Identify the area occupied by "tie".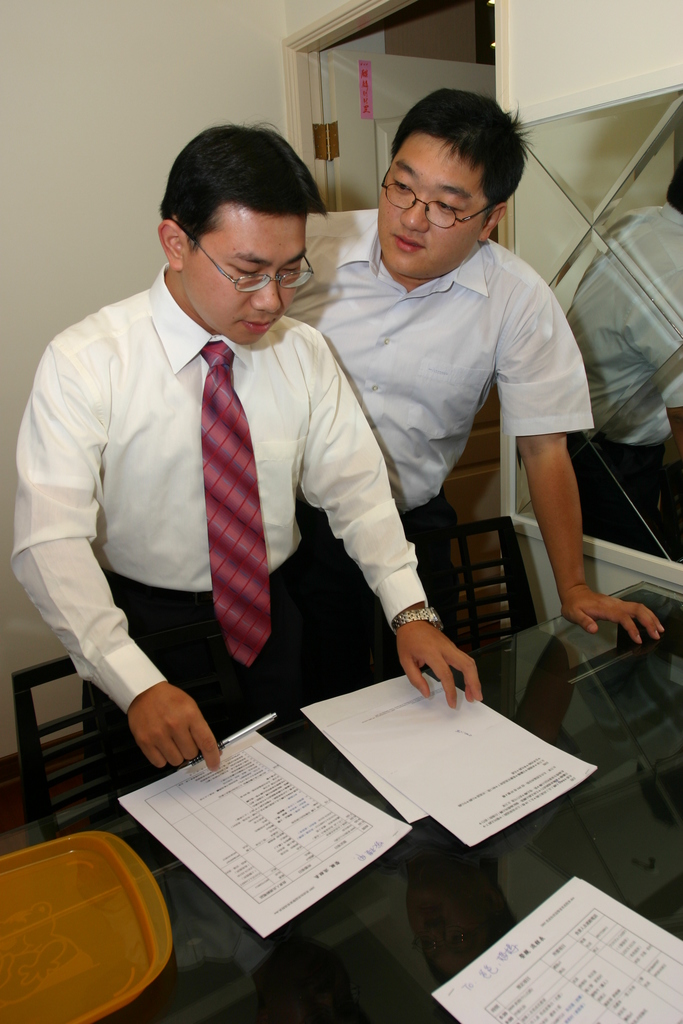
Area: detection(200, 339, 270, 669).
